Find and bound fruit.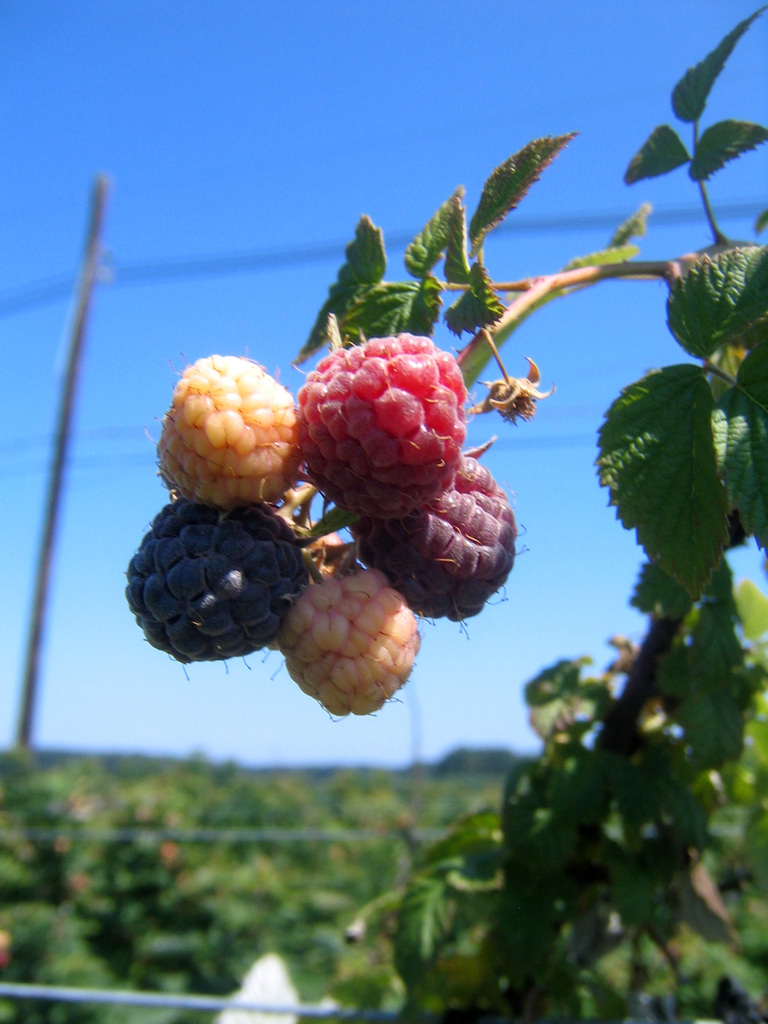
Bound: 298,332,470,515.
